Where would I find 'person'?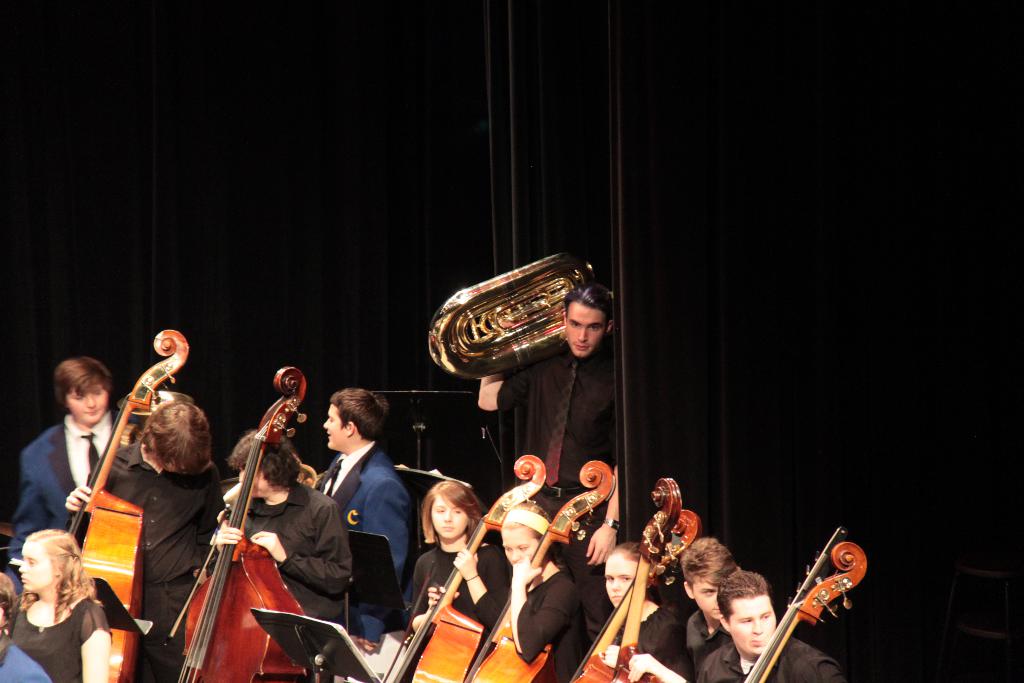
At Rect(477, 283, 621, 644).
